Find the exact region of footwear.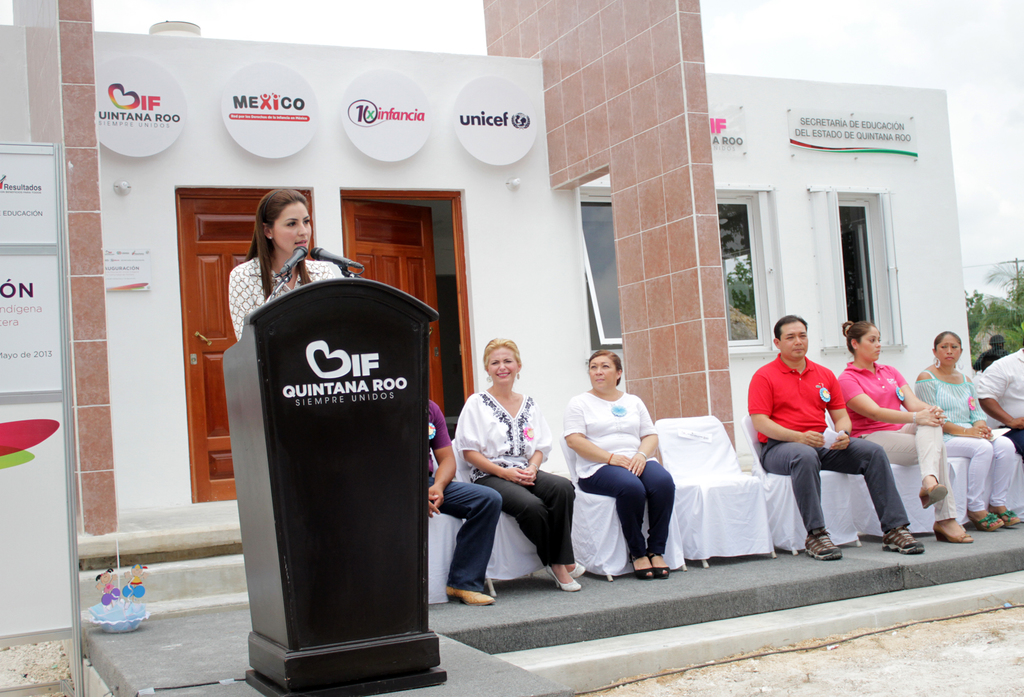
Exact region: 918/477/950/509.
